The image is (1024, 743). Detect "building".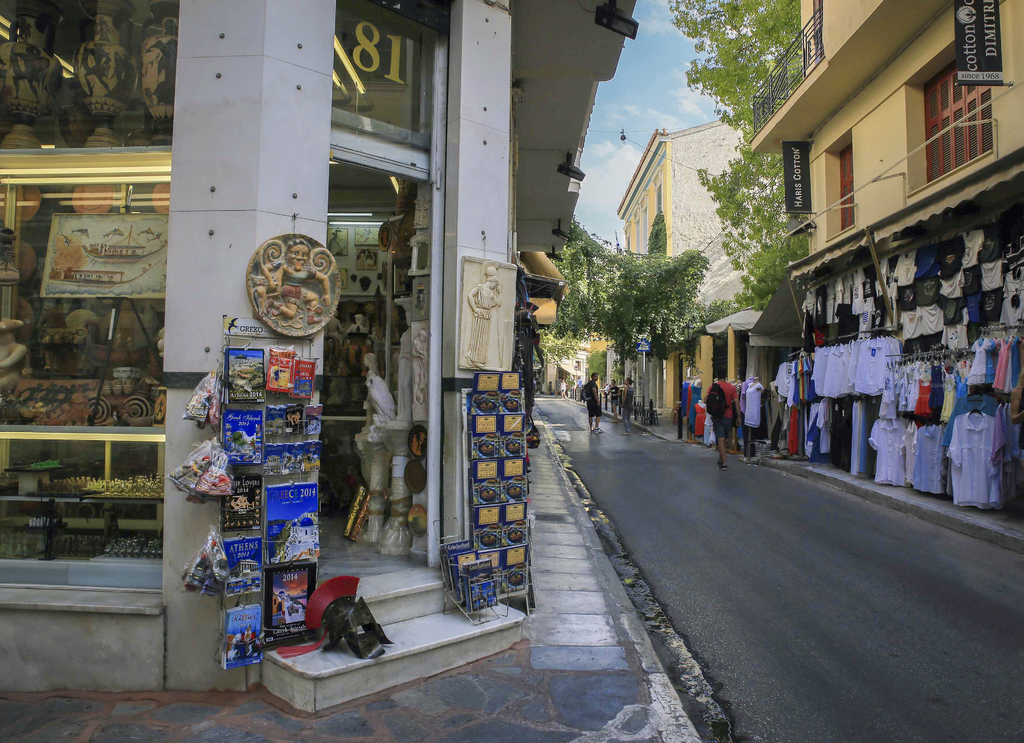
Detection: 0,0,640,711.
